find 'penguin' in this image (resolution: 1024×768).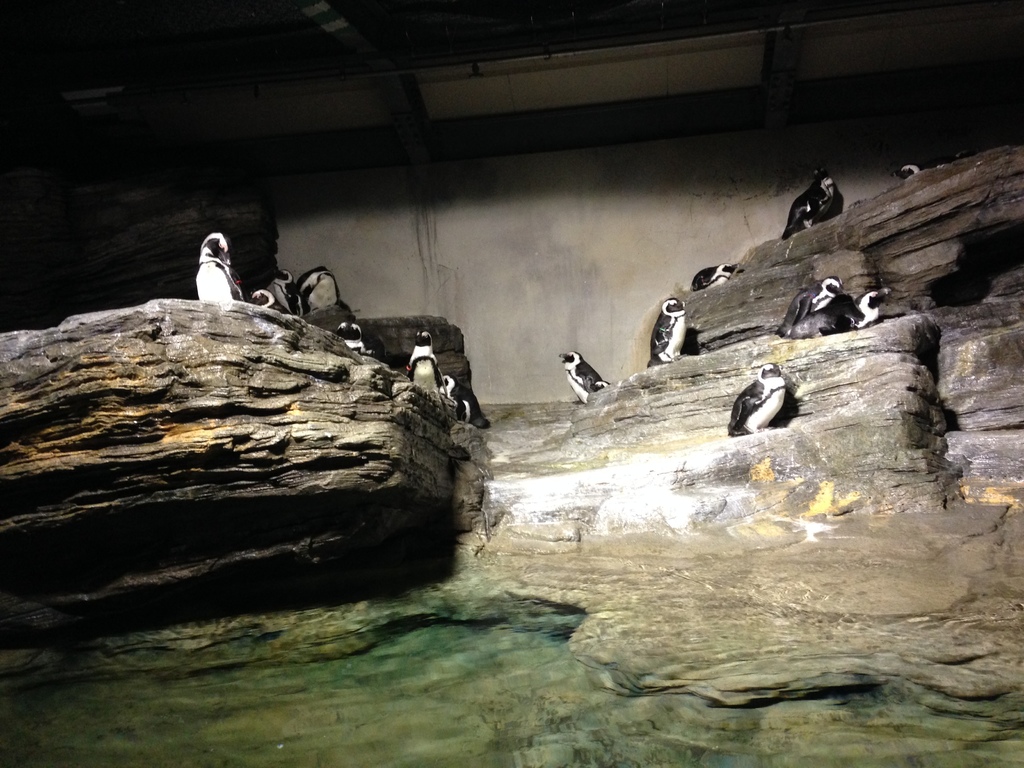
177/220/245/316.
